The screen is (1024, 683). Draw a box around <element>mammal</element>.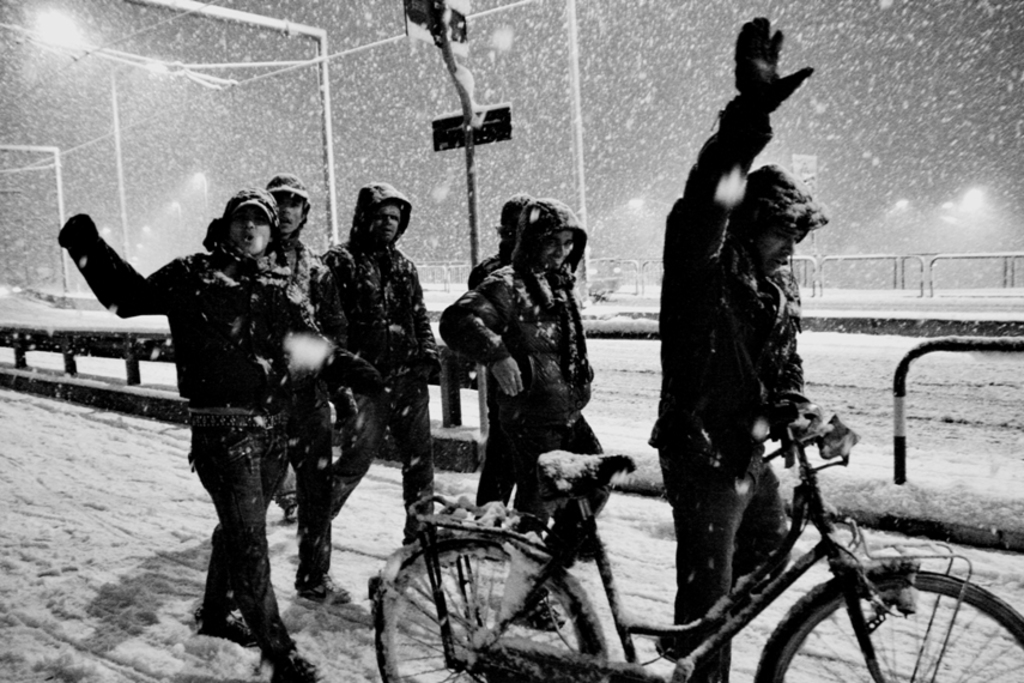
{"left": 317, "top": 185, "right": 442, "bottom": 543}.
